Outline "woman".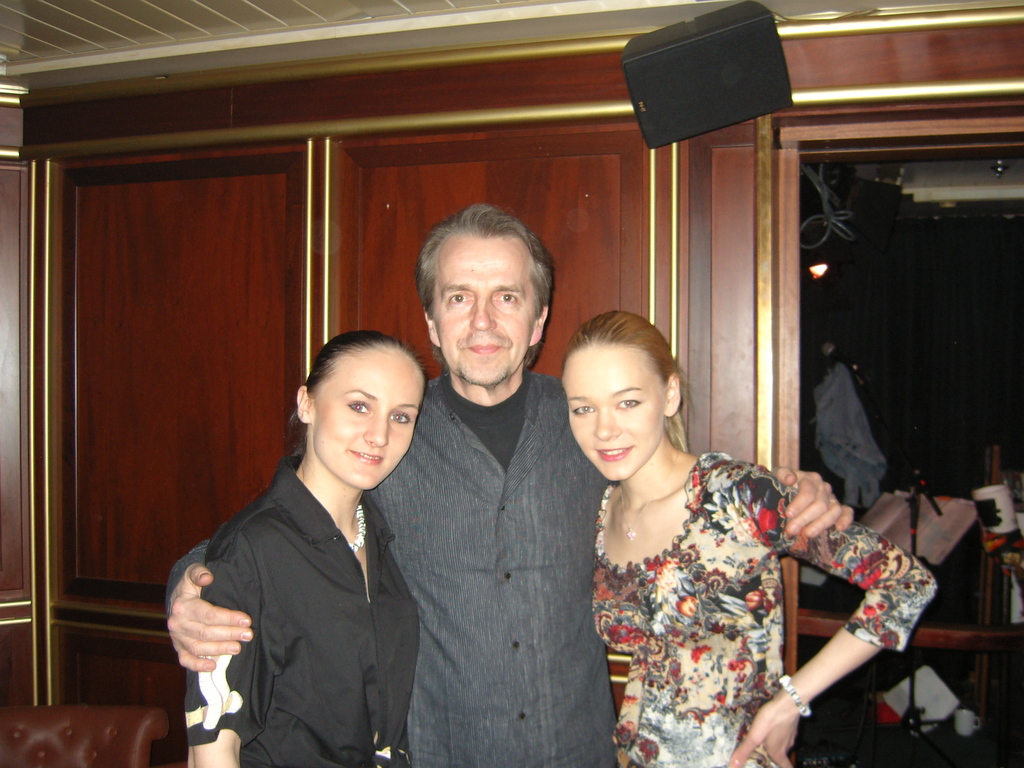
Outline: [x1=558, y1=307, x2=935, y2=767].
